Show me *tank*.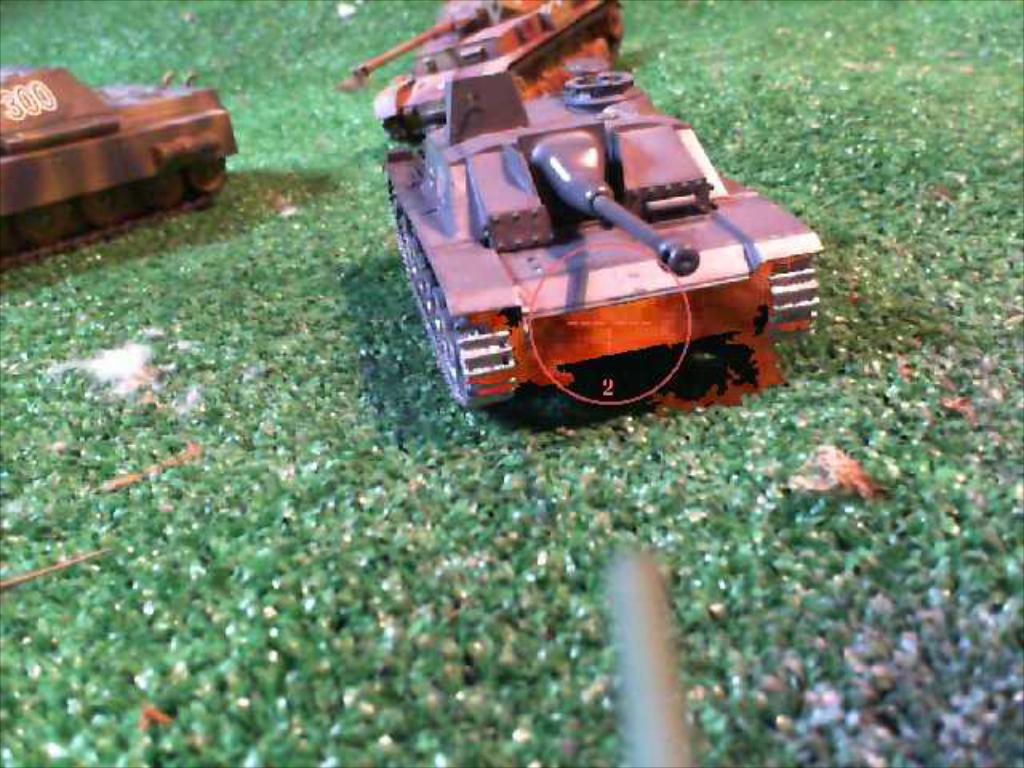
*tank* is here: x1=0, y1=62, x2=243, y2=272.
